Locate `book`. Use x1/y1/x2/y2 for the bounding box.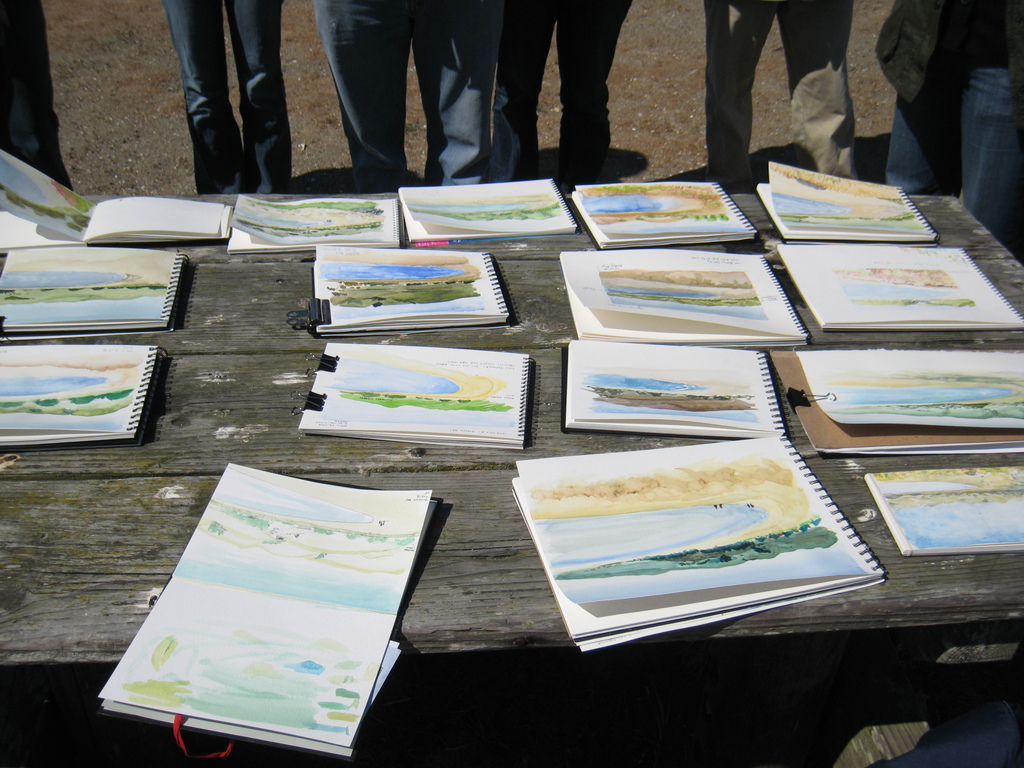
868/454/1023/557.
